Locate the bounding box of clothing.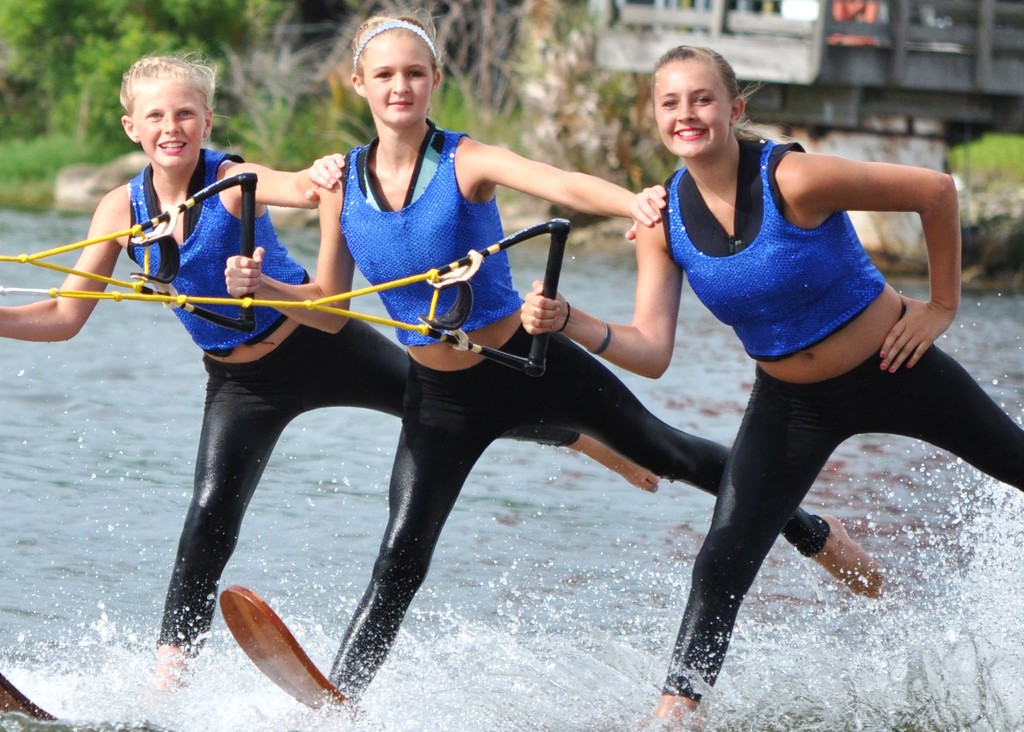
Bounding box: {"x1": 295, "y1": 136, "x2": 837, "y2": 713}.
